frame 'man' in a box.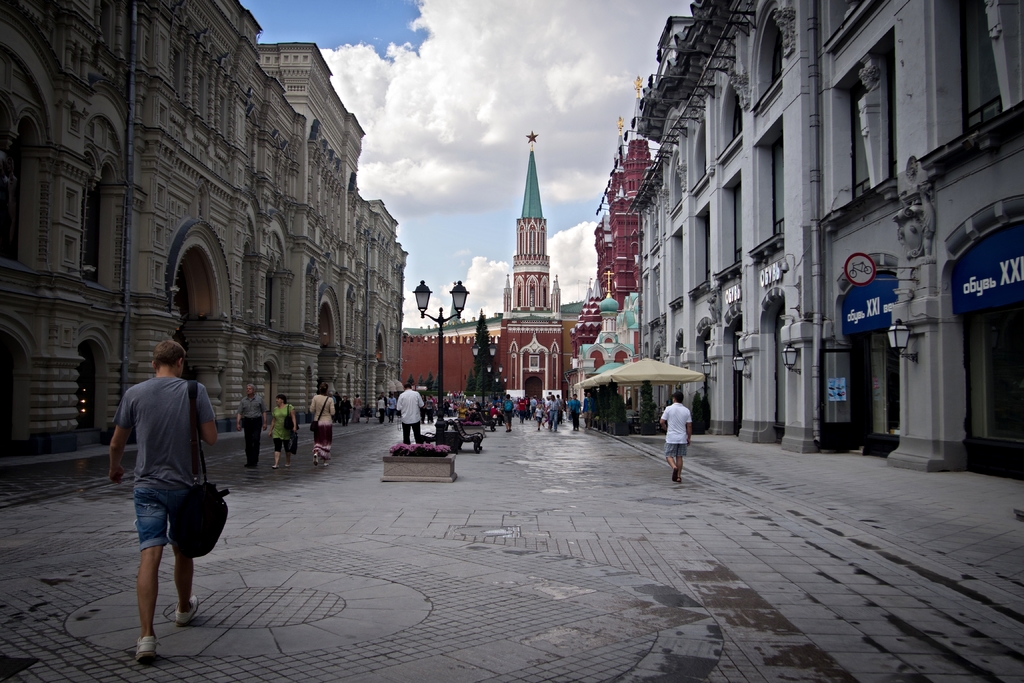
(528, 393, 540, 418).
